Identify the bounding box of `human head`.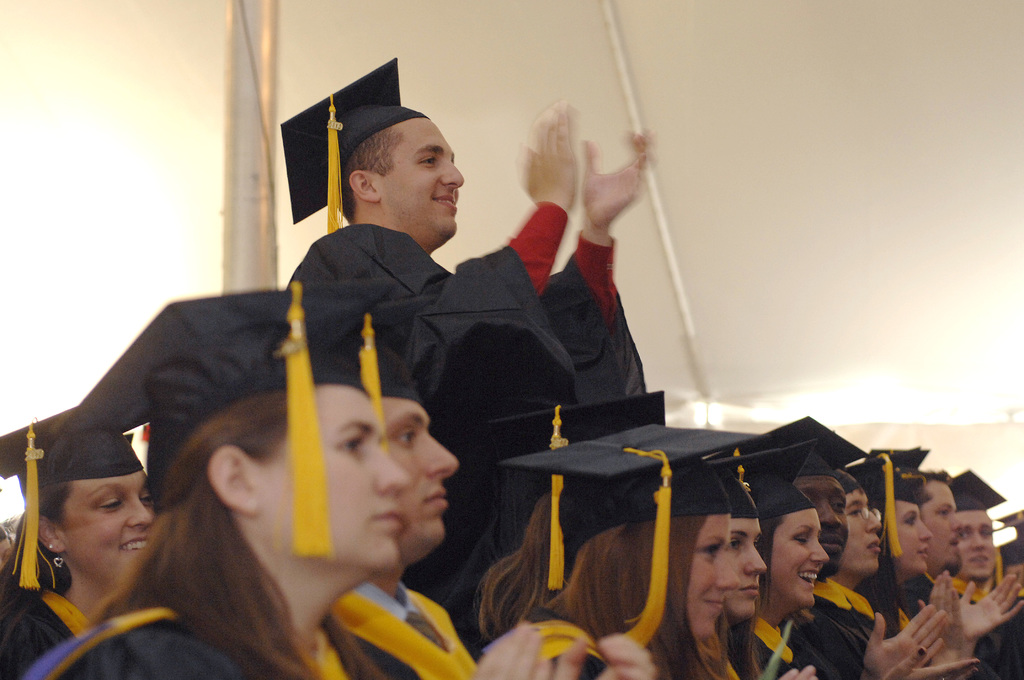
bbox(346, 300, 465, 568).
